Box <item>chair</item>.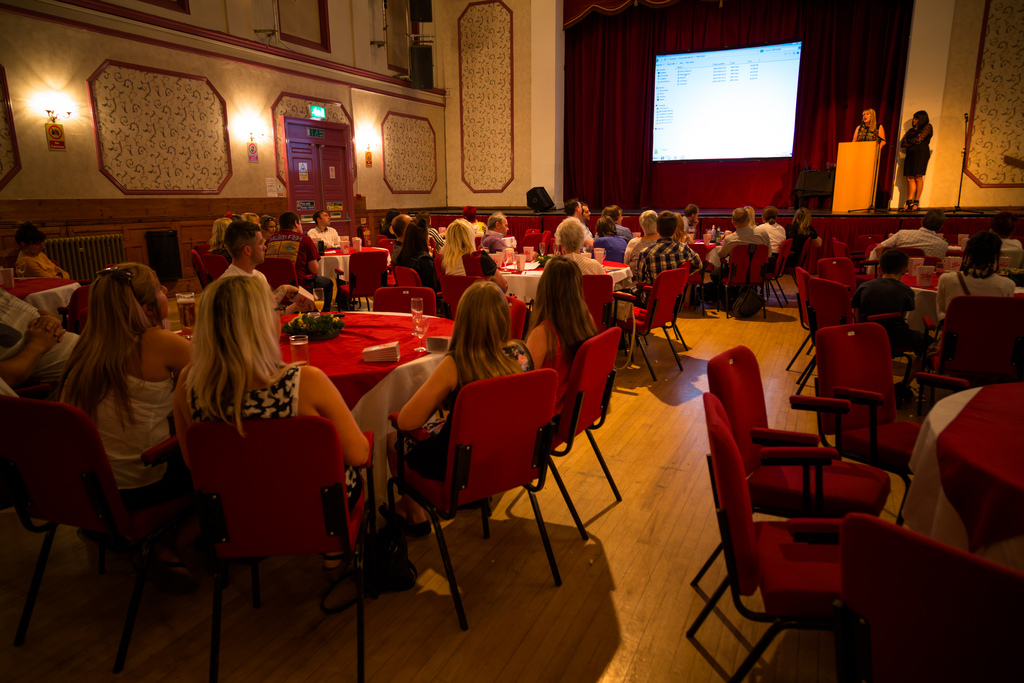
x1=937 y1=293 x2=1023 y2=384.
